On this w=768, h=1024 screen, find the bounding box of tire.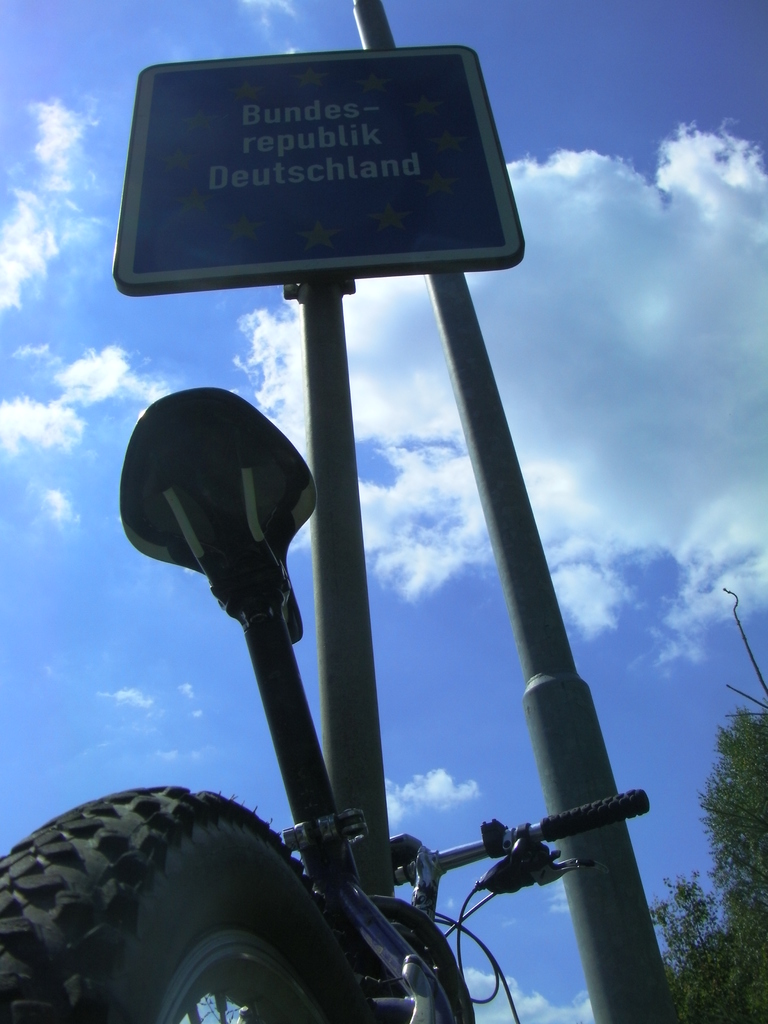
Bounding box: bbox=[0, 781, 377, 1023].
